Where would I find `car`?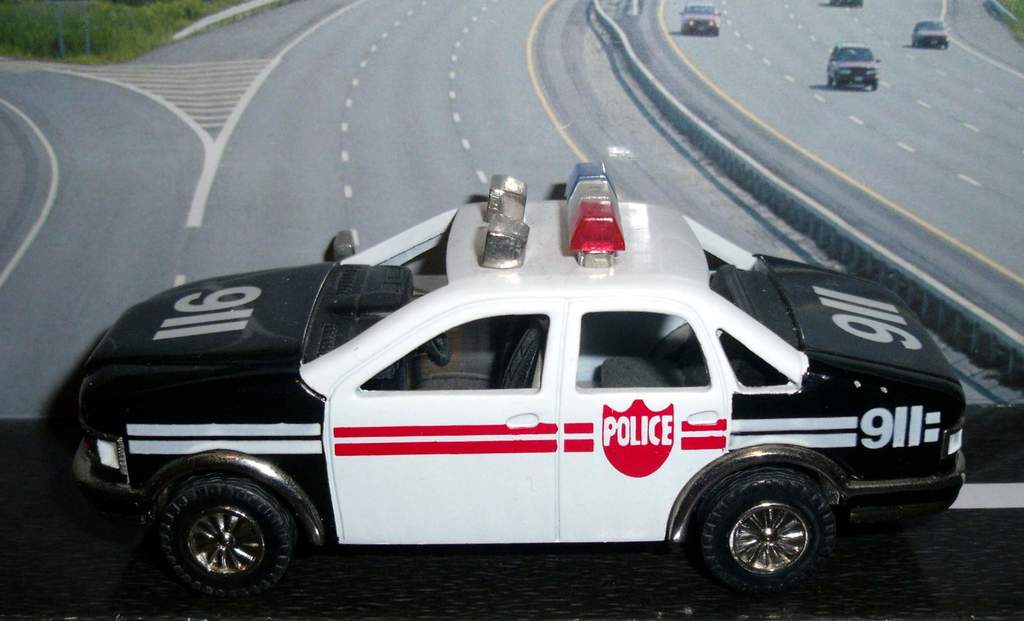
At 826,40,882,90.
